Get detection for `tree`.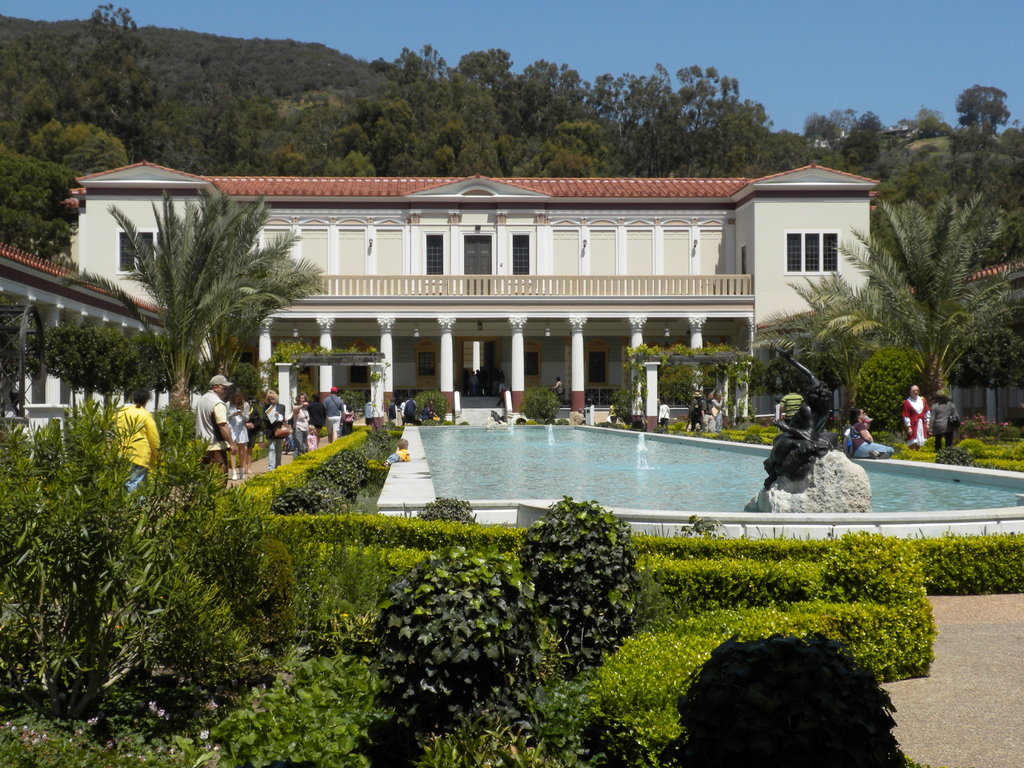
Detection: 55/0/181/177.
